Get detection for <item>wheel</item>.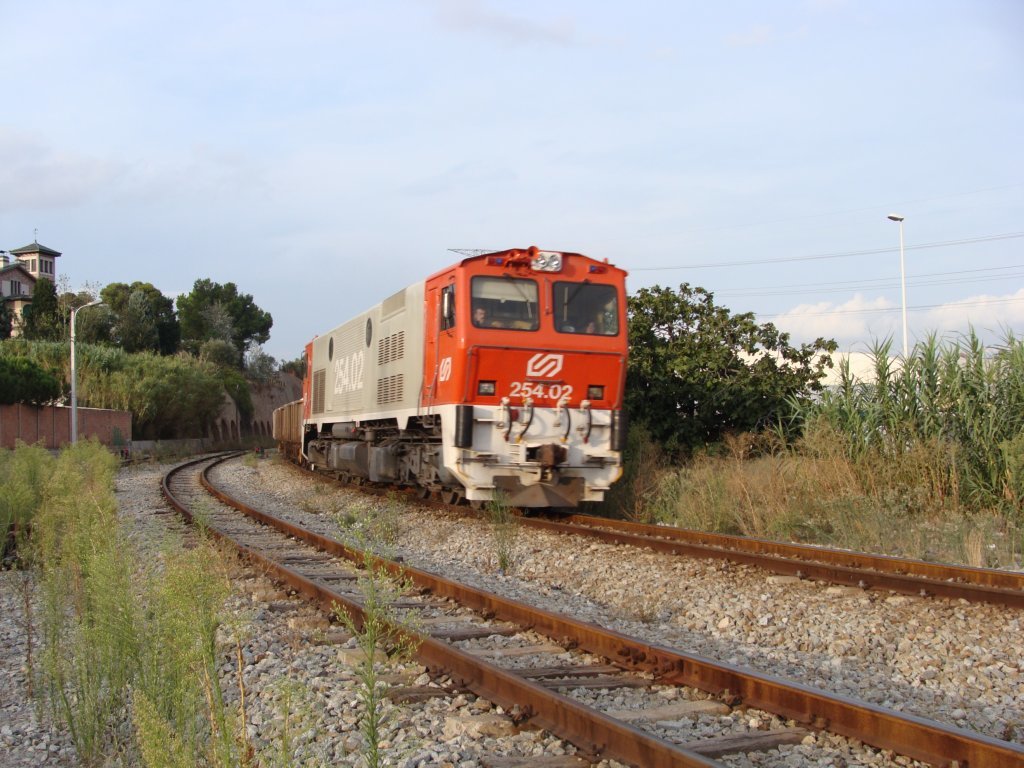
Detection: (left=443, top=490, right=459, bottom=503).
